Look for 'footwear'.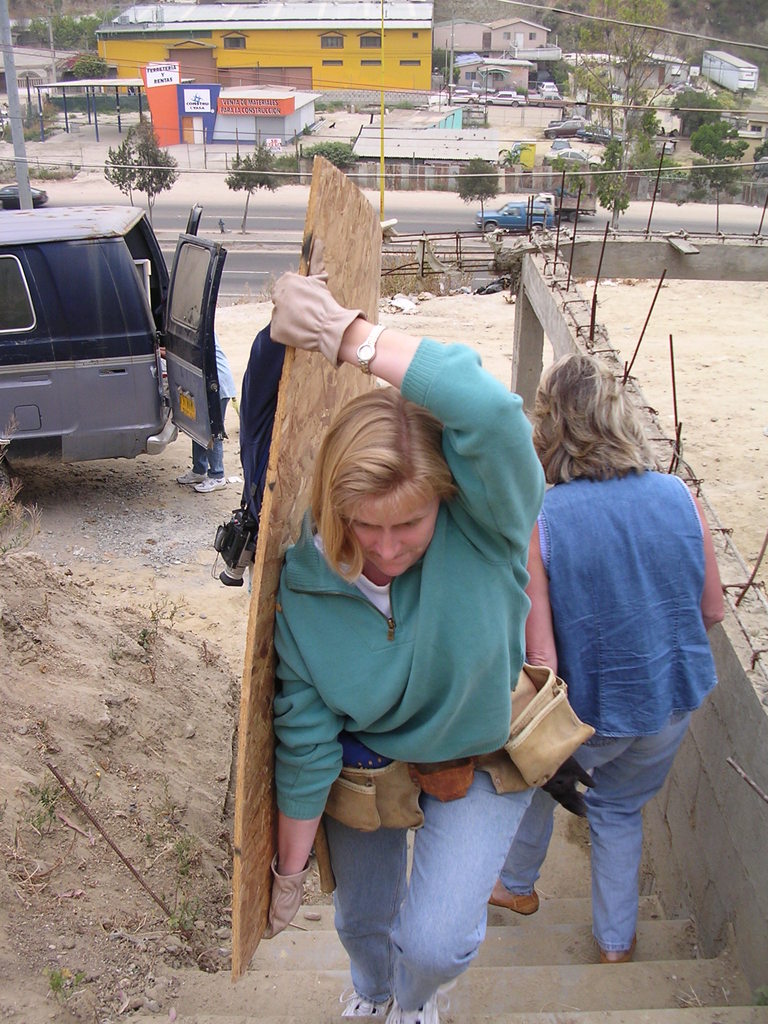
Found: x1=177 y1=469 x2=210 y2=483.
